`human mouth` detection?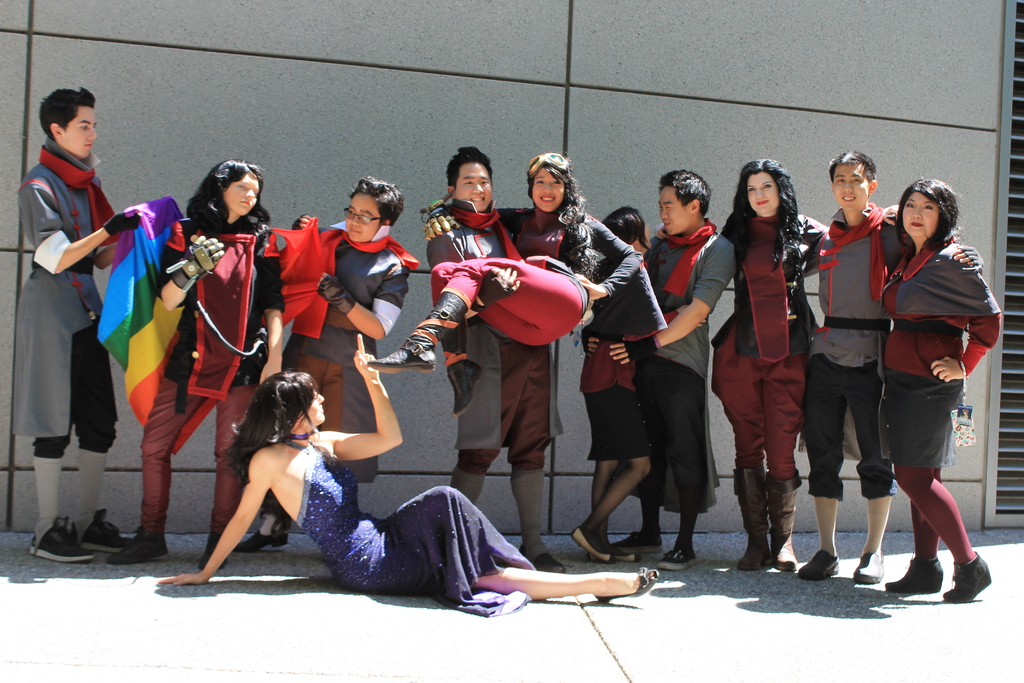
[x1=83, y1=143, x2=95, y2=148]
